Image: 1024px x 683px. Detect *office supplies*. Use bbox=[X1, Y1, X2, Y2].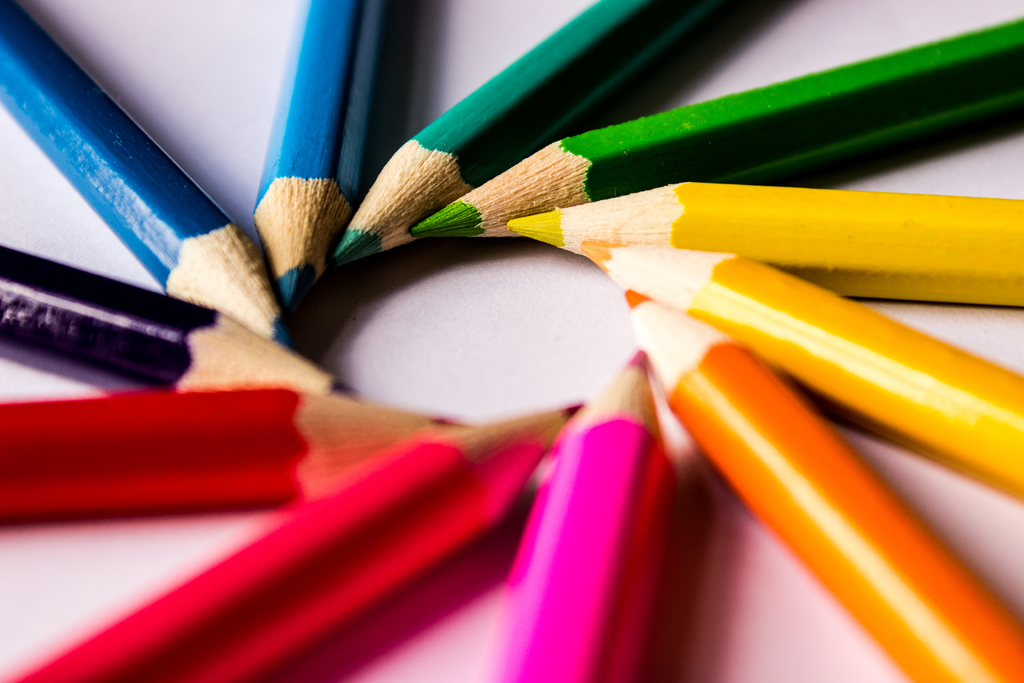
bbox=[17, 403, 582, 682].
